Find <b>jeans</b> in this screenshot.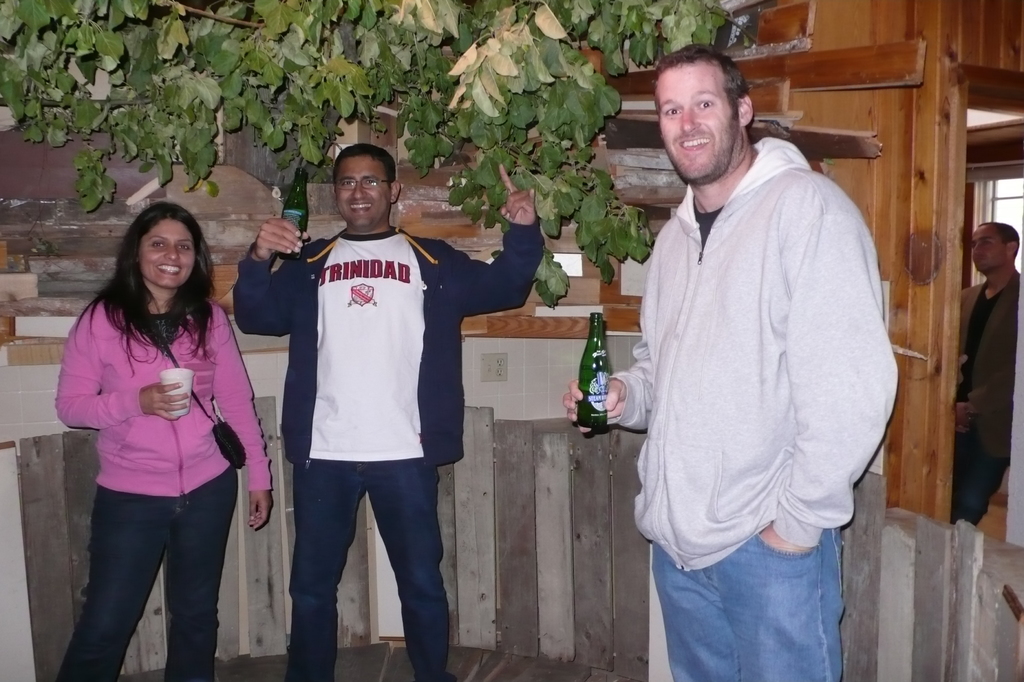
The bounding box for <b>jeans</b> is x1=262, y1=449, x2=460, y2=673.
